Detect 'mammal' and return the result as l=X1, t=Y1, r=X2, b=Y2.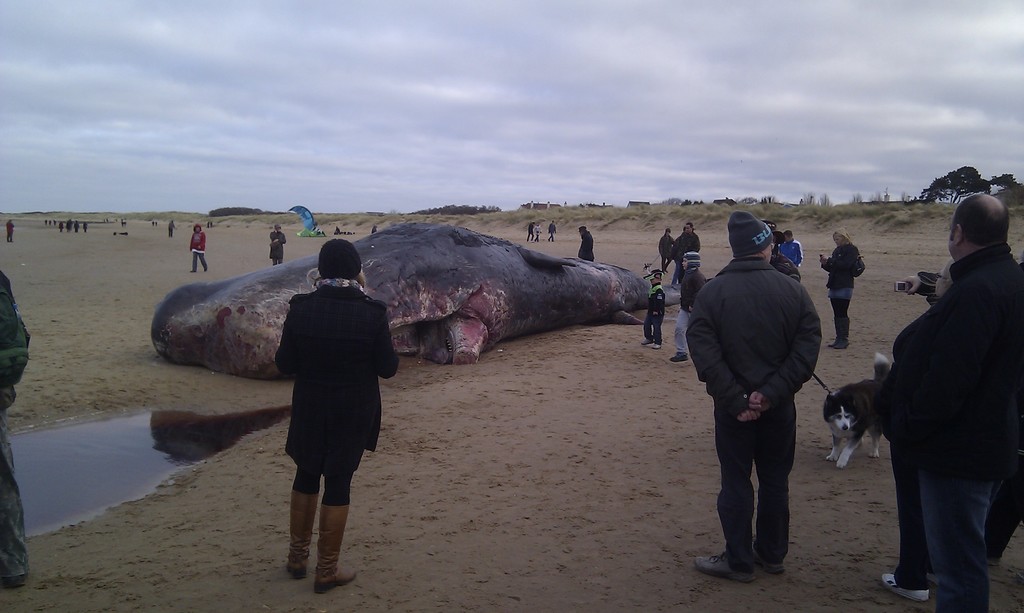
l=210, t=220, r=211, b=226.
